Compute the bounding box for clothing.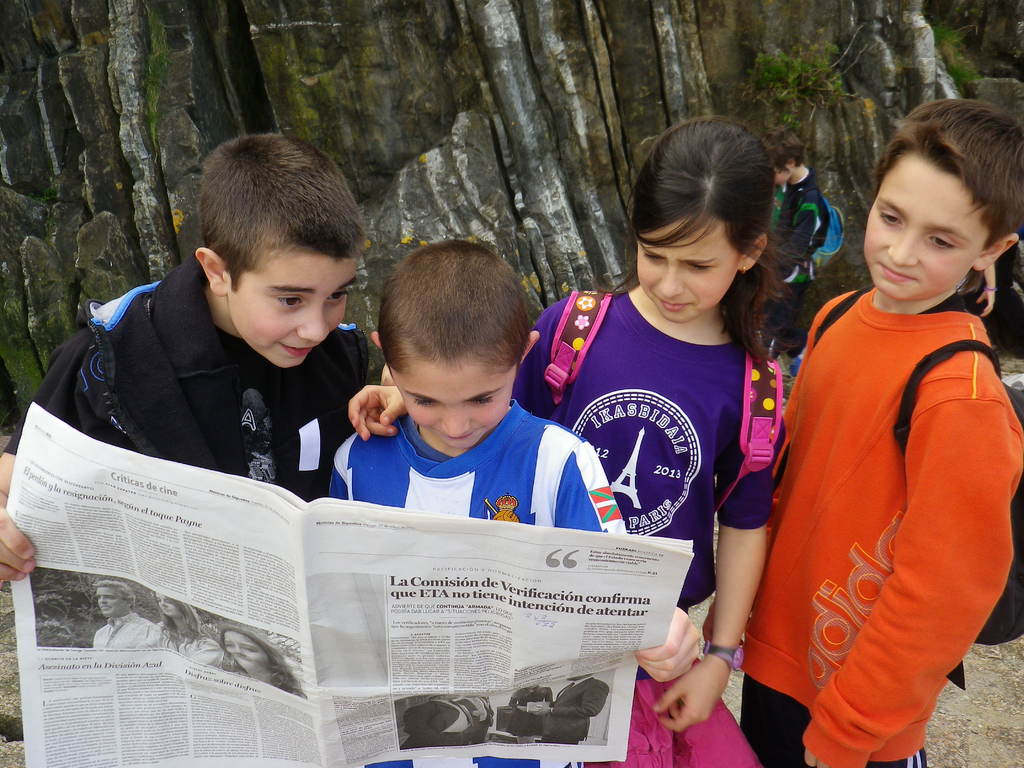
bbox=(536, 674, 609, 745).
